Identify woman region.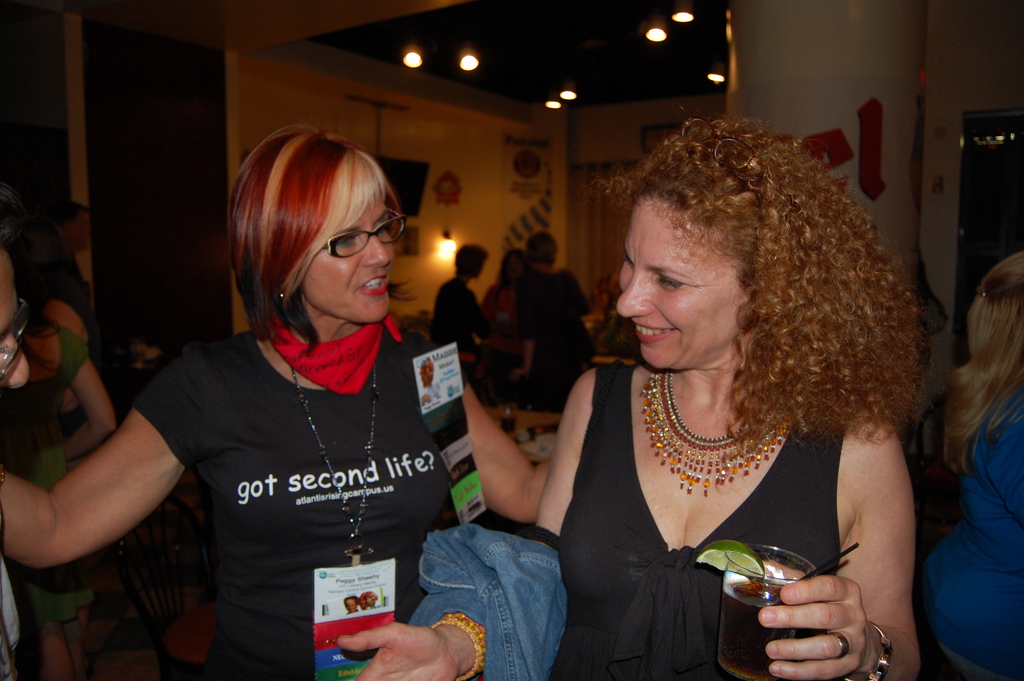
Region: locate(903, 241, 1021, 680).
